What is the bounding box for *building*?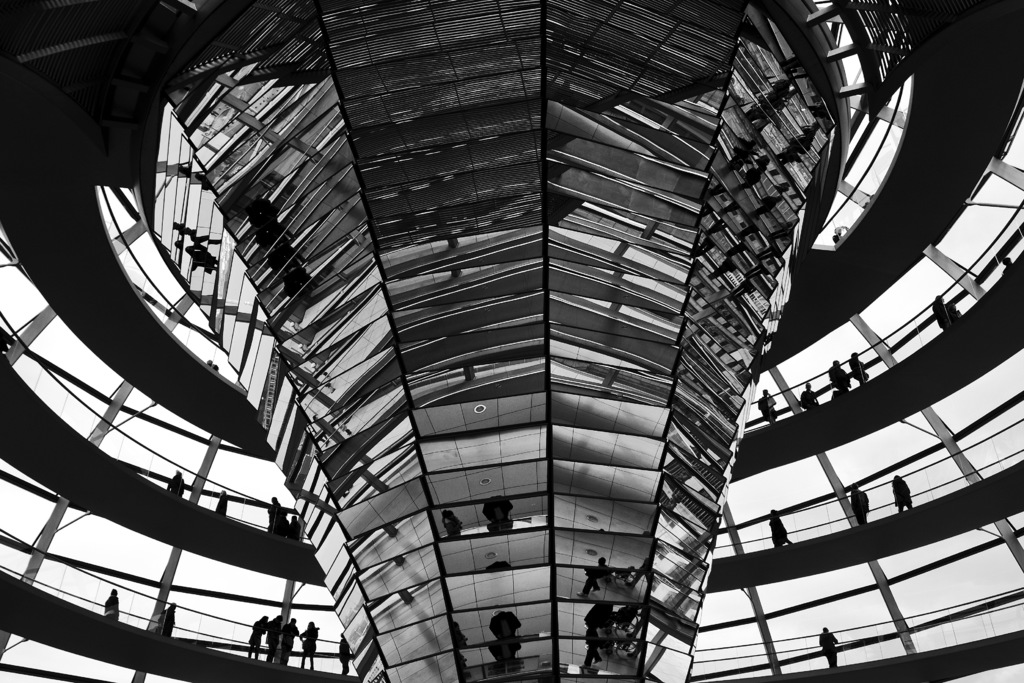
l=0, t=0, r=1023, b=682.
